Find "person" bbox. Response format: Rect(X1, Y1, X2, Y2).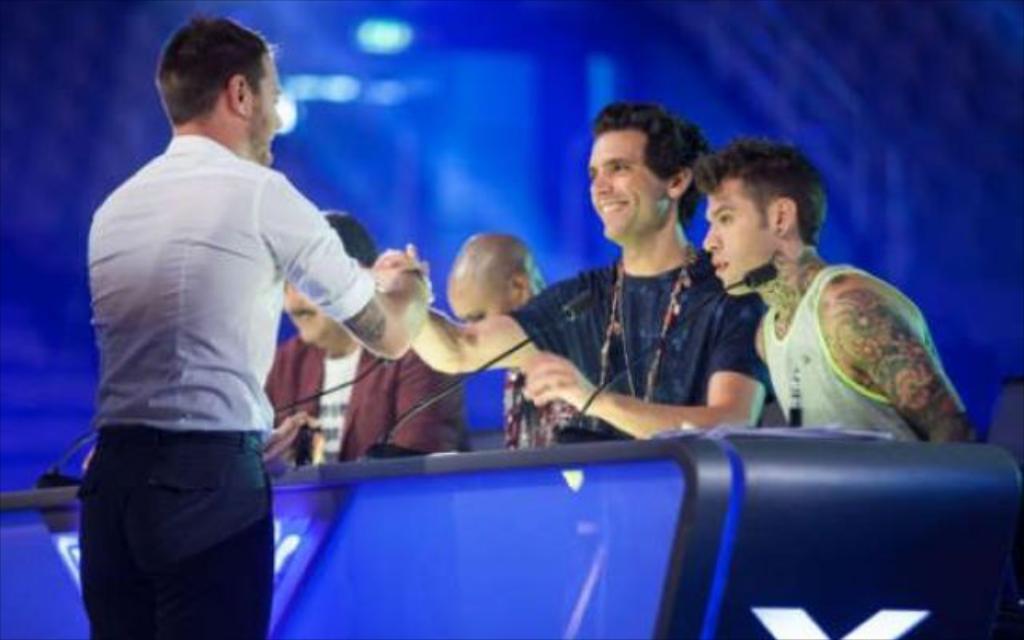
Rect(251, 210, 461, 475).
